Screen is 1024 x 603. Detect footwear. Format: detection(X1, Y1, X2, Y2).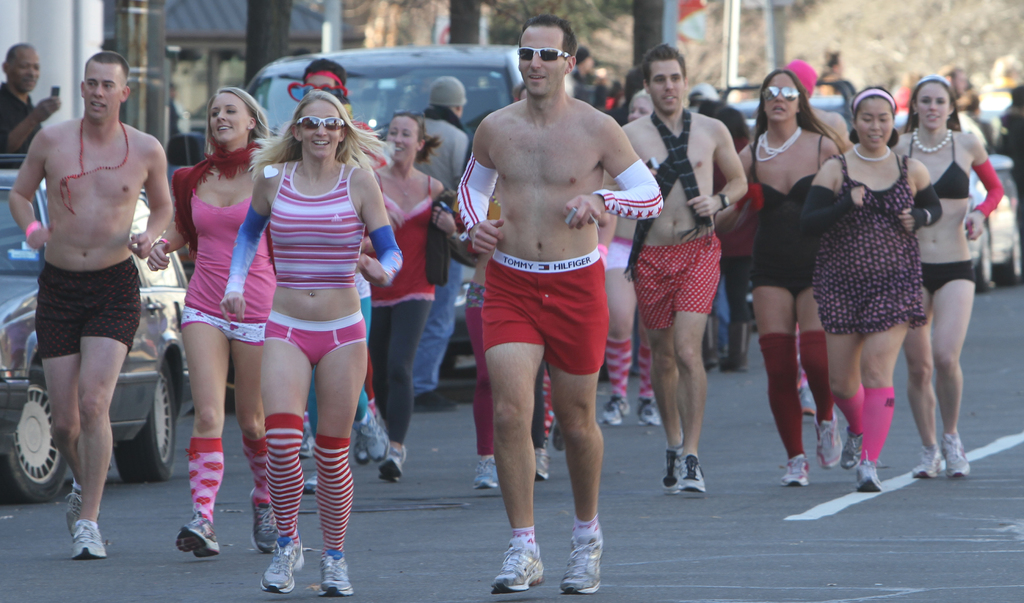
detection(909, 447, 941, 476).
